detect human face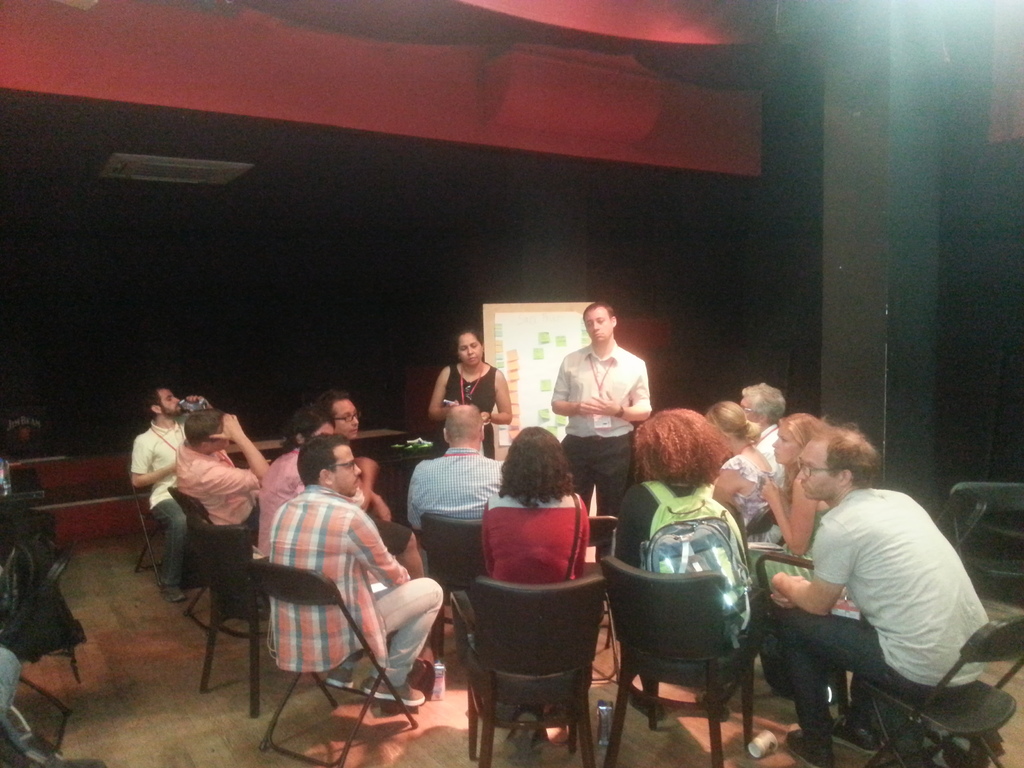
rect(334, 394, 355, 443)
